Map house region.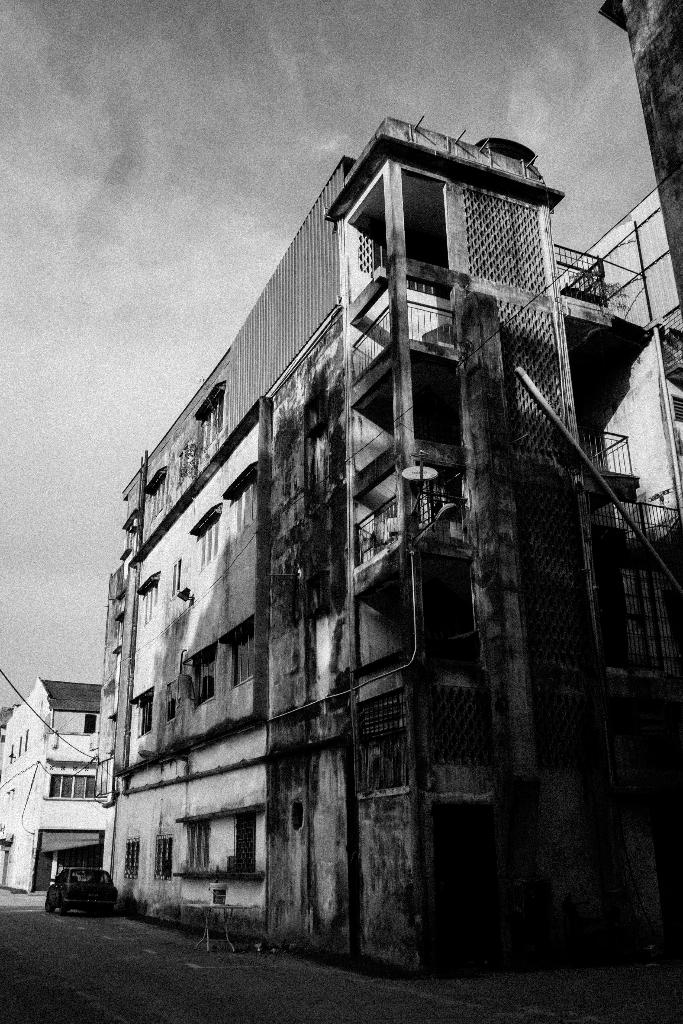
Mapped to rect(600, 0, 682, 293).
